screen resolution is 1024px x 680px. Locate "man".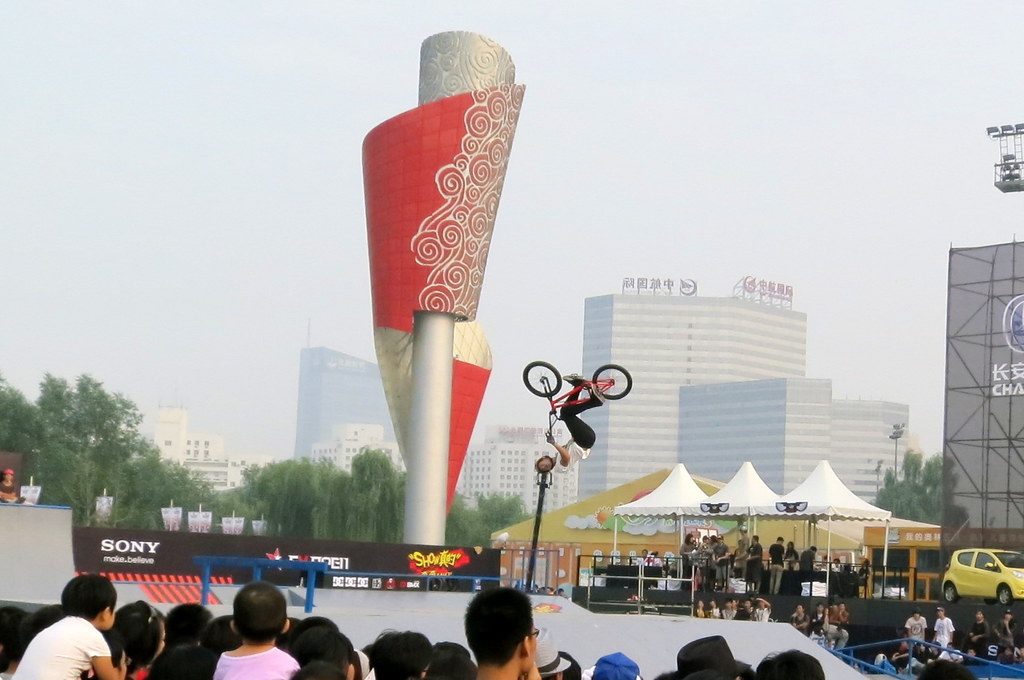
bbox(711, 535, 732, 583).
